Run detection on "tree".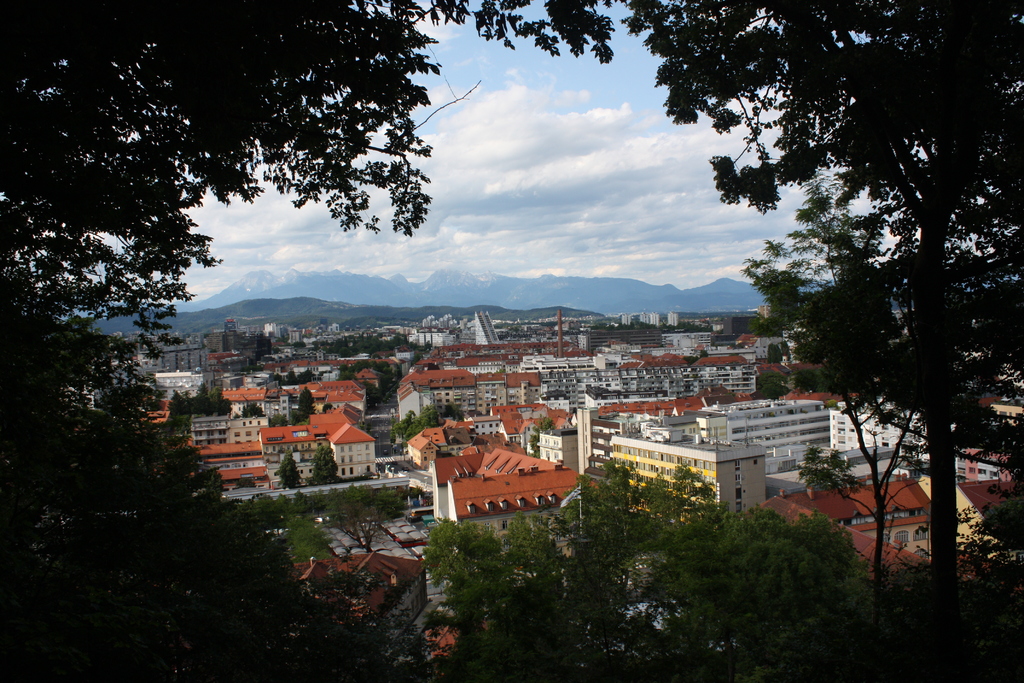
Result: [left=335, top=360, right=366, bottom=381].
